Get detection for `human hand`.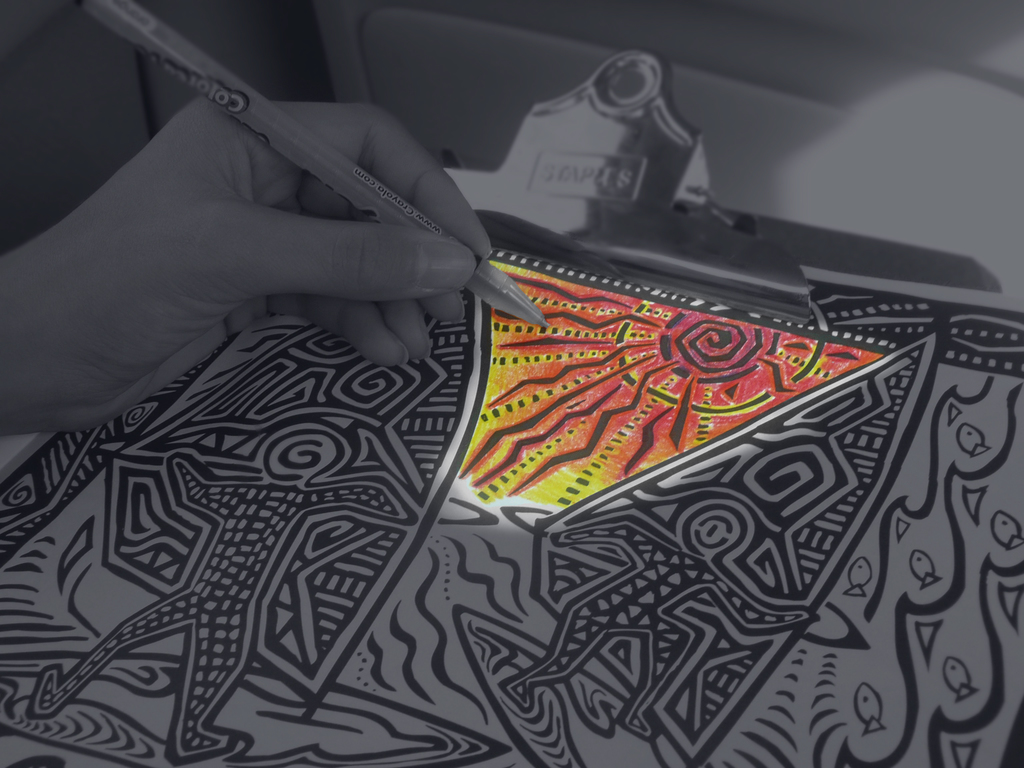
Detection: {"x1": 41, "y1": 90, "x2": 519, "y2": 392}.
